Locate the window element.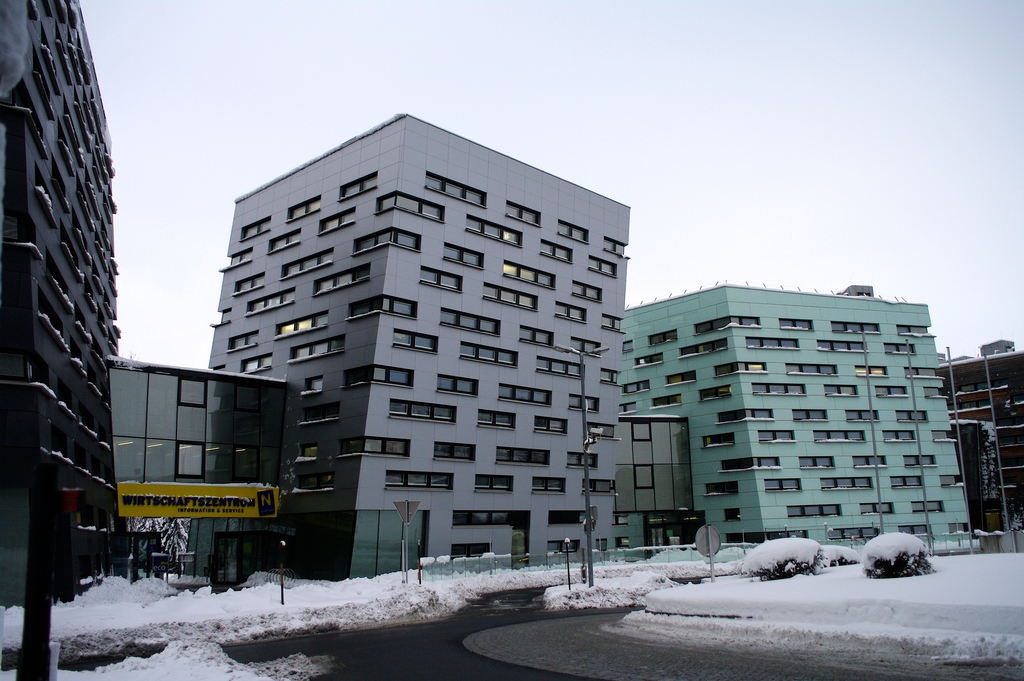
Element bbox: <bbox>422, 172, 490, 211</bbox>.
